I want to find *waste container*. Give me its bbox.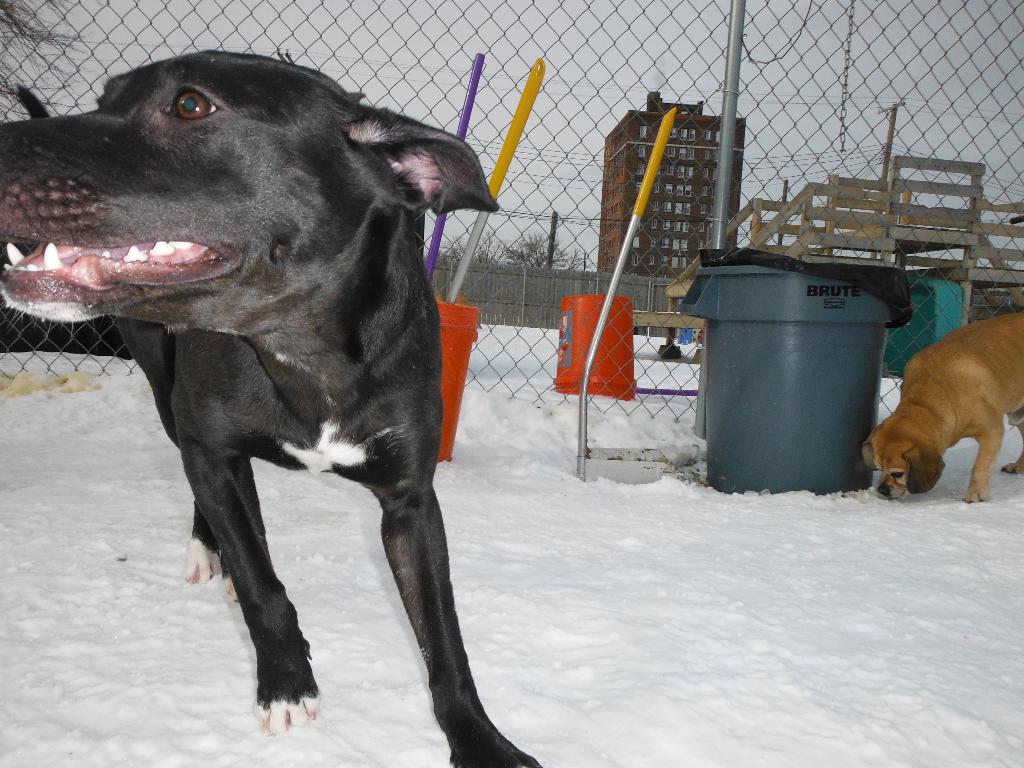
428,297,484,461.
